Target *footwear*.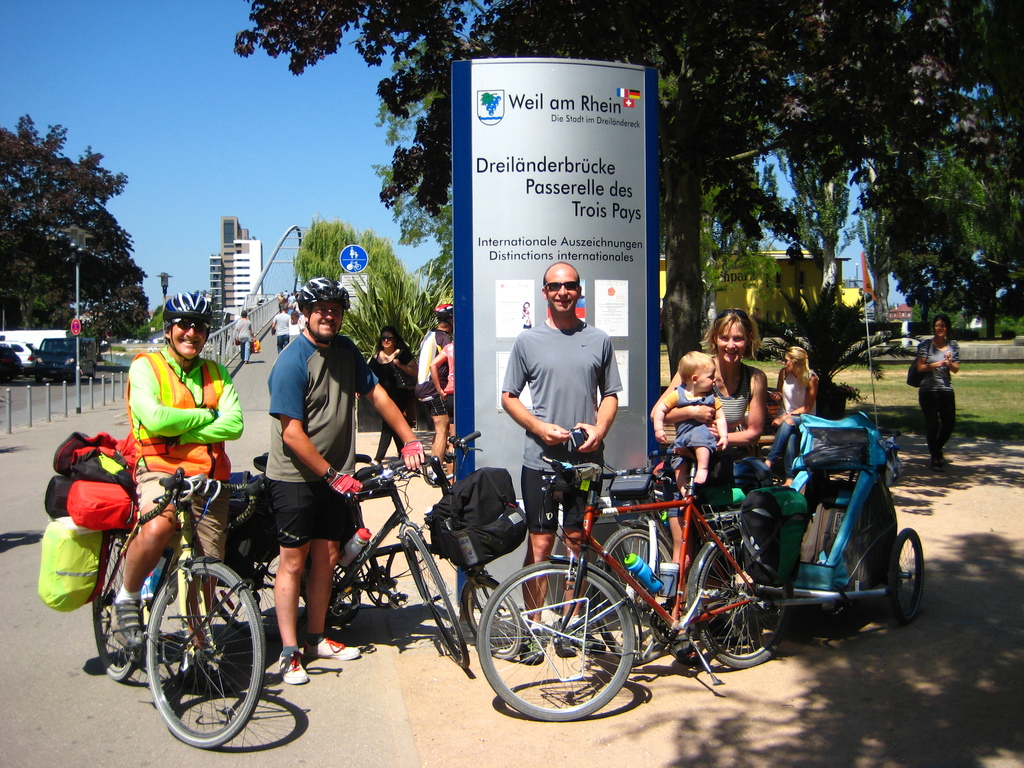
Target region: 109,595,153,655.
